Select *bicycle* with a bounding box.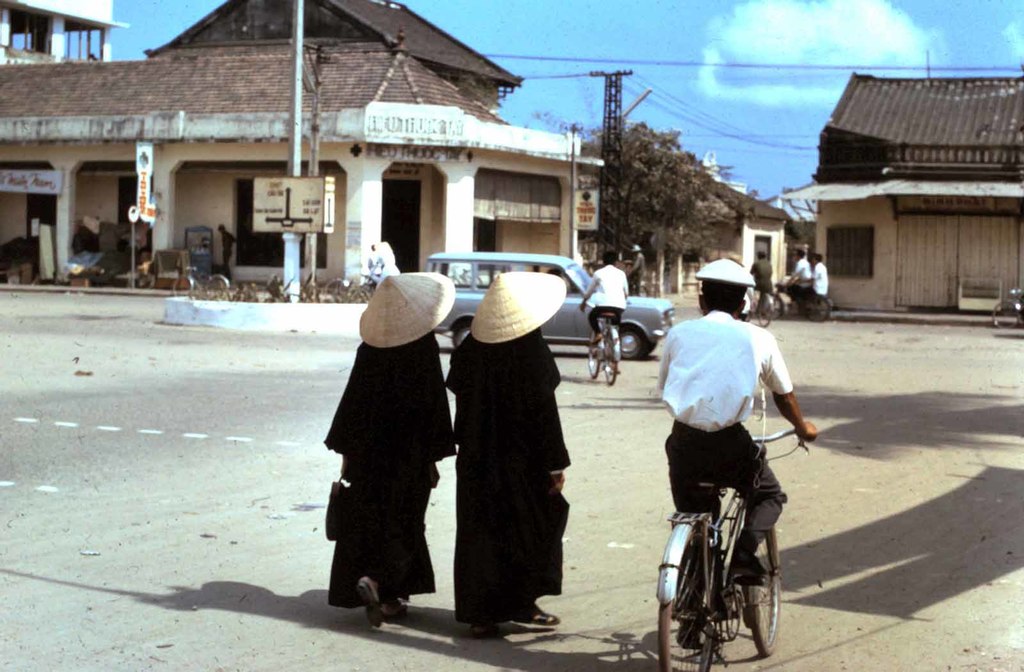
<bbox>578, 299, 626, 385</bbox>.
